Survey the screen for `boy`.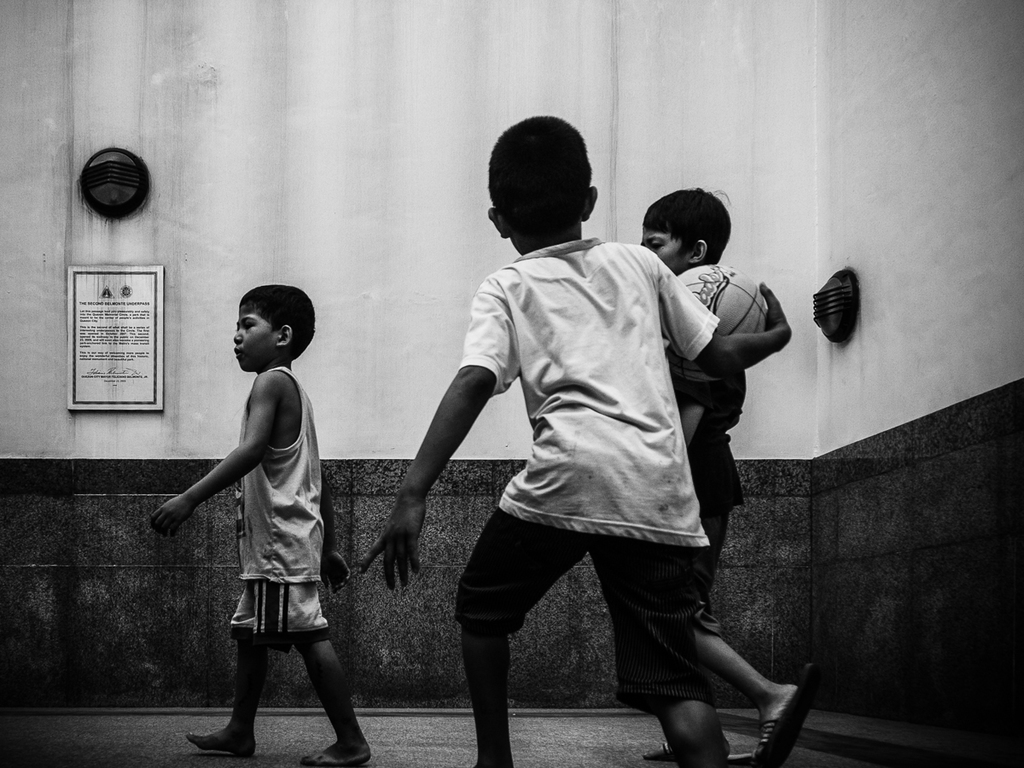
Survey found: (154, 277, 369, 760).
